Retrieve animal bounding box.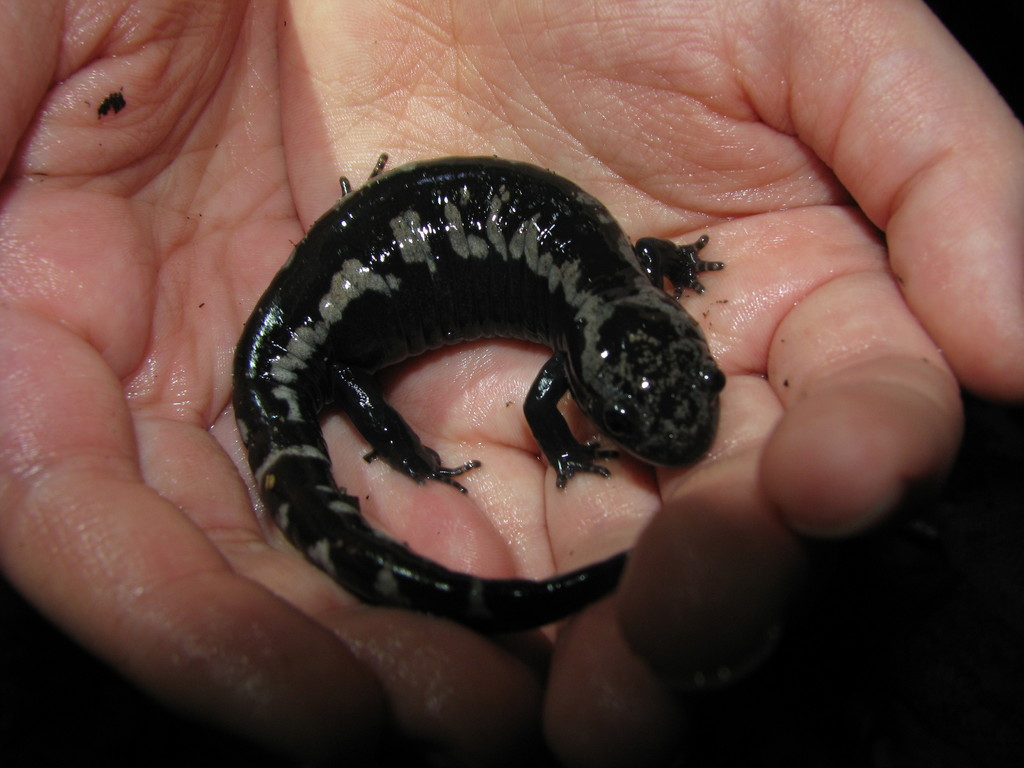
Bounding box: box(236, 150, 726, 637).
